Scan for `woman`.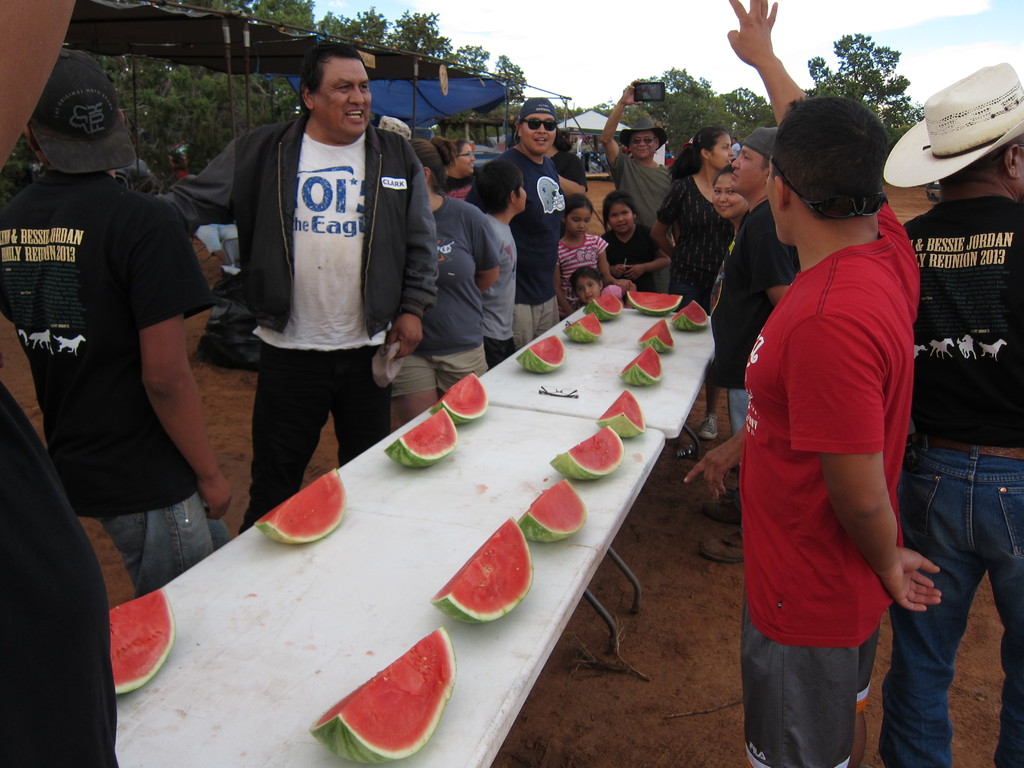
Scan result: region(710, 167, 754, 222).
